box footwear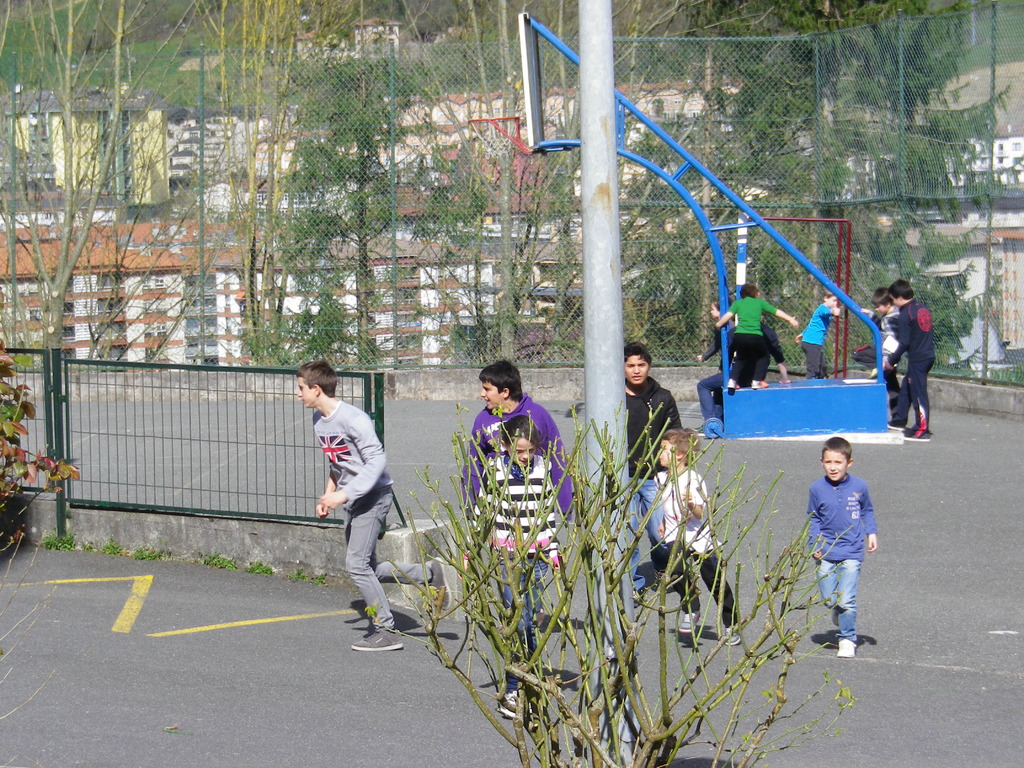
x1=422, y1=554, x2=454, y2=612
